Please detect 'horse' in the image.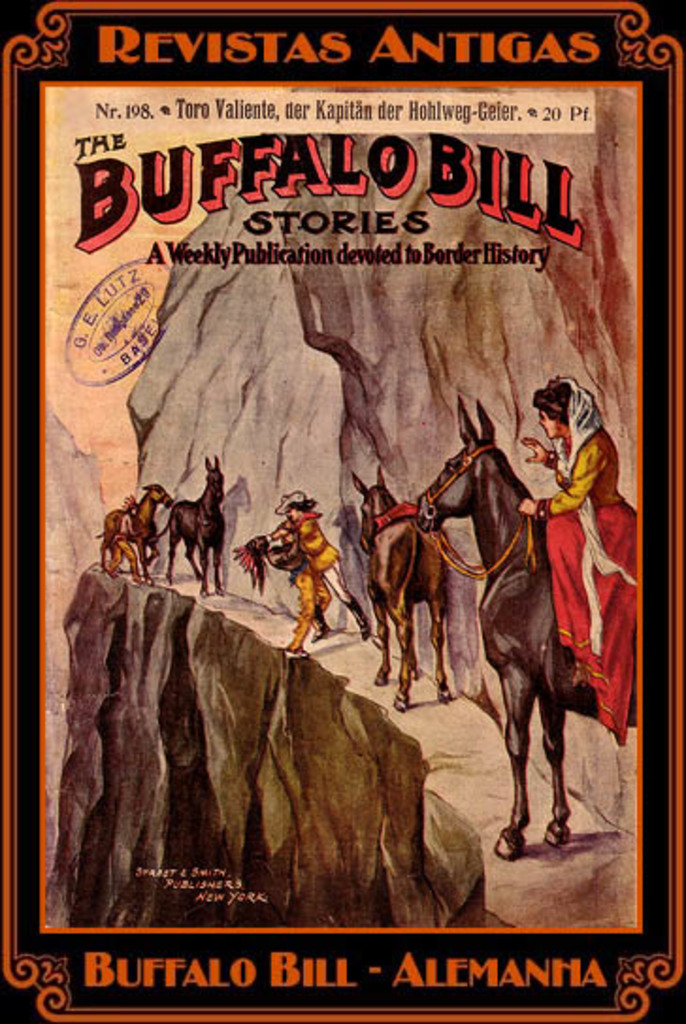
(164, 453, 224, 598).
